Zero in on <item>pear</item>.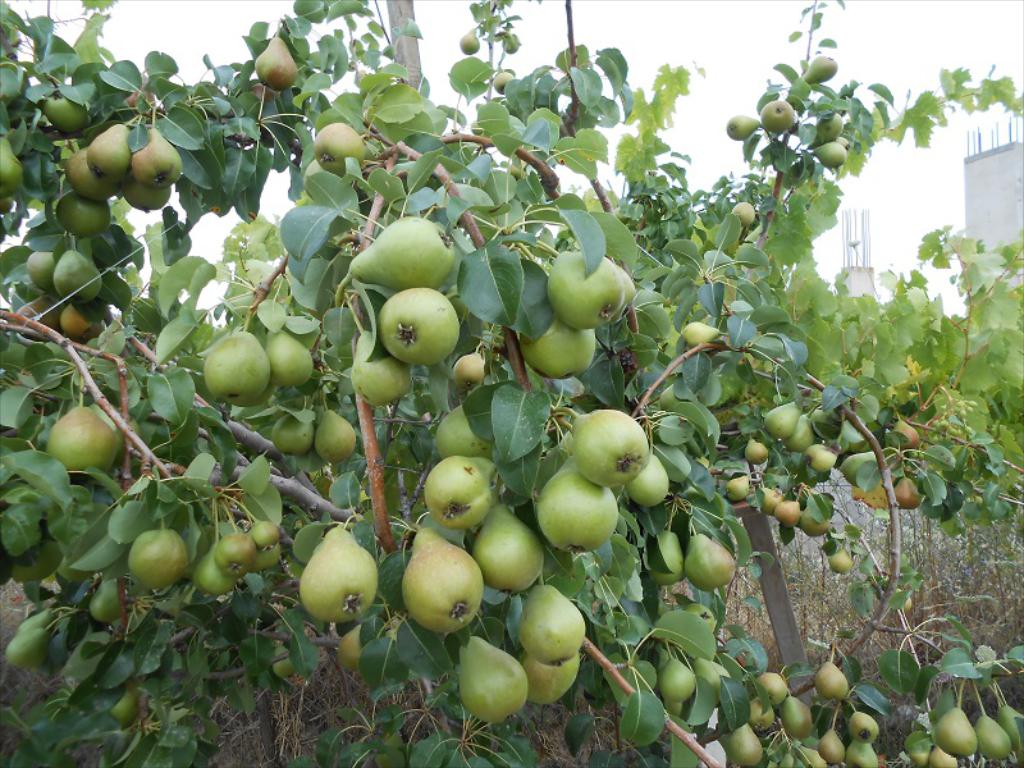
Zeroed in: <region>88, 570, 127, 622</region>.
